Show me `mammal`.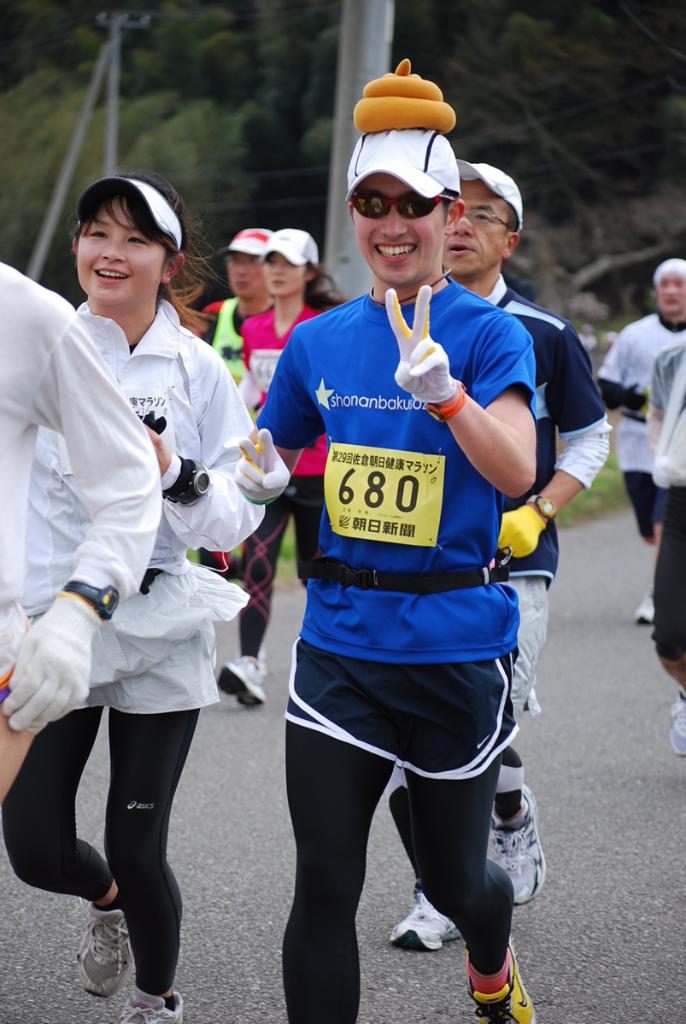
`mammal` is here: region(0, 167, 258, 1023).
